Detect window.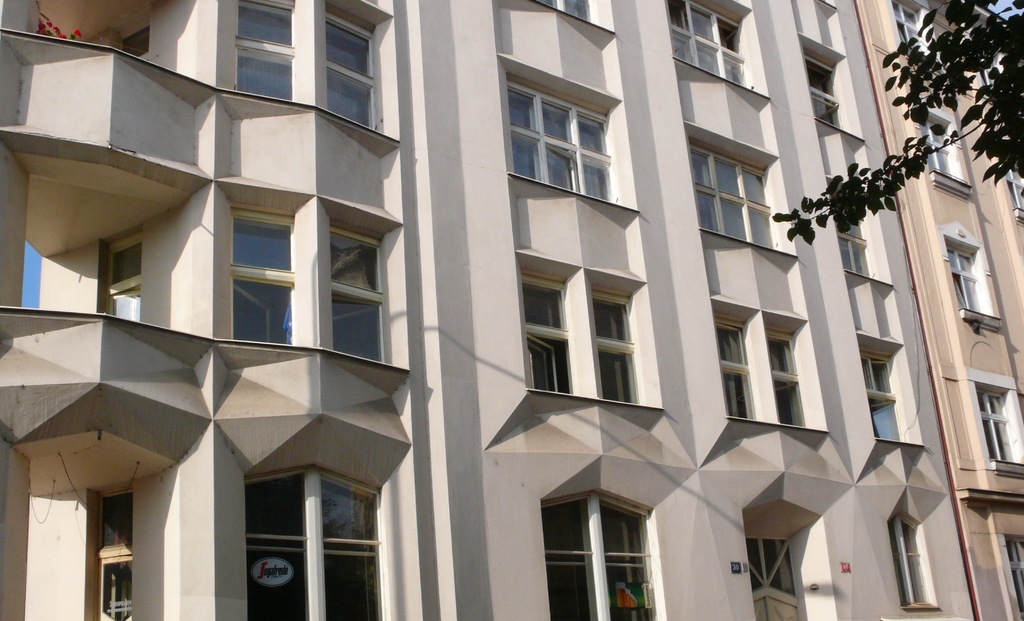
Detected at 332/223/390/367.
